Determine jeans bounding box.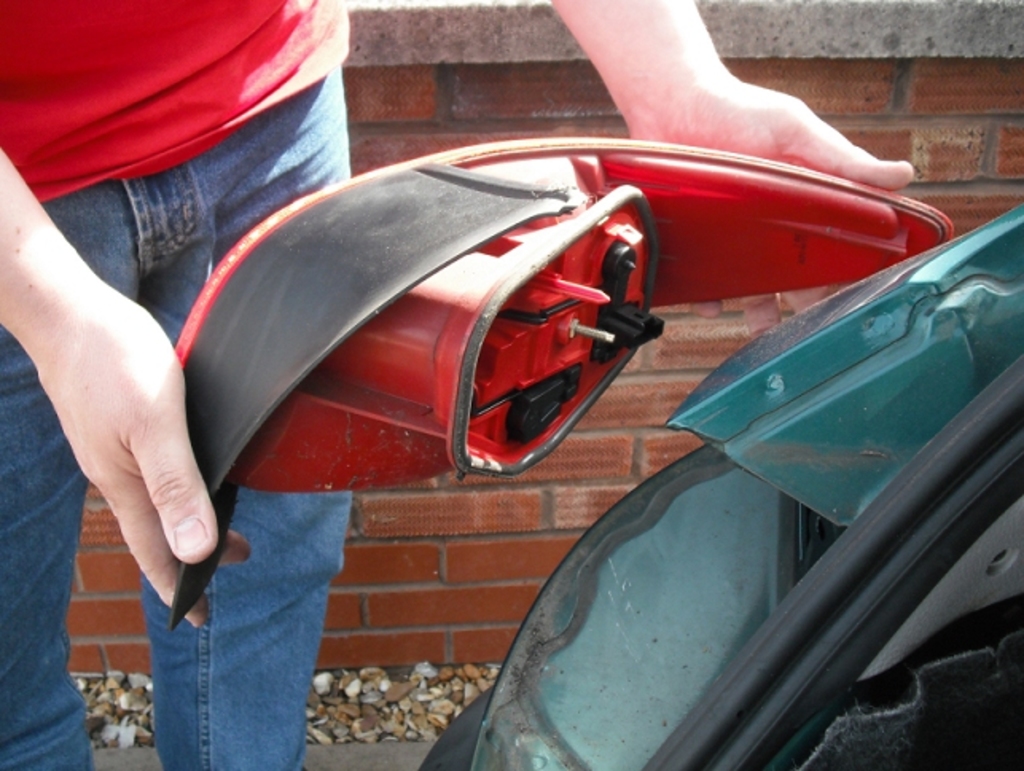
Determined: BBox(2, 68, 349, 769).
